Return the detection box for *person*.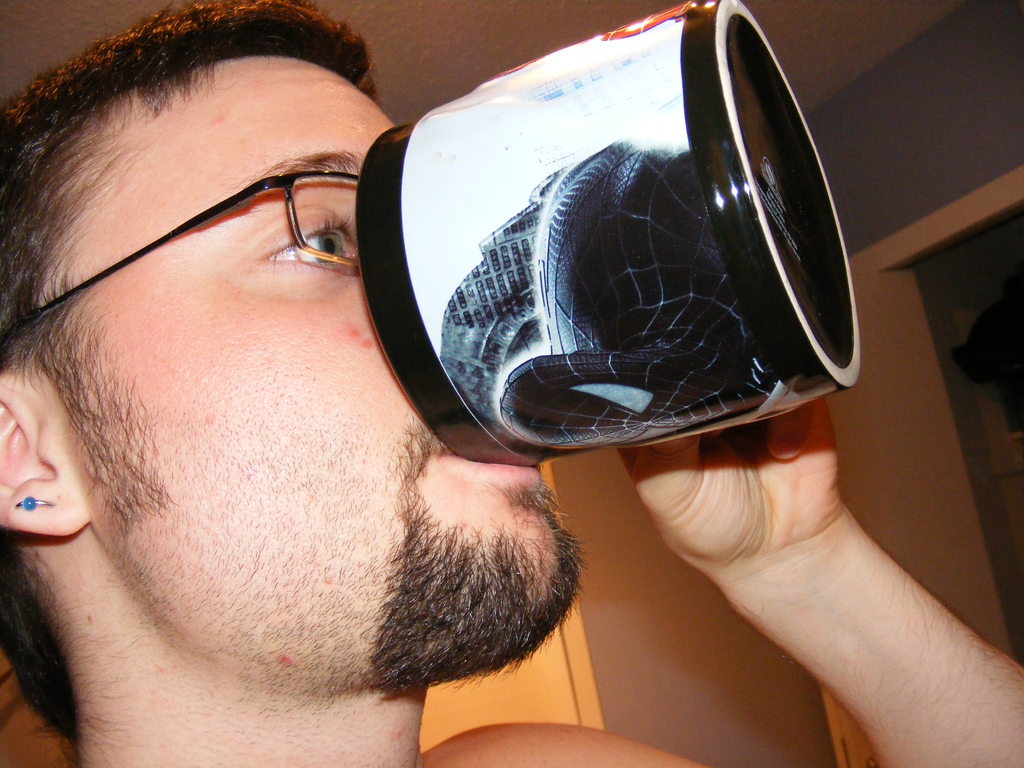
box(0, 0, 1023, 767).
